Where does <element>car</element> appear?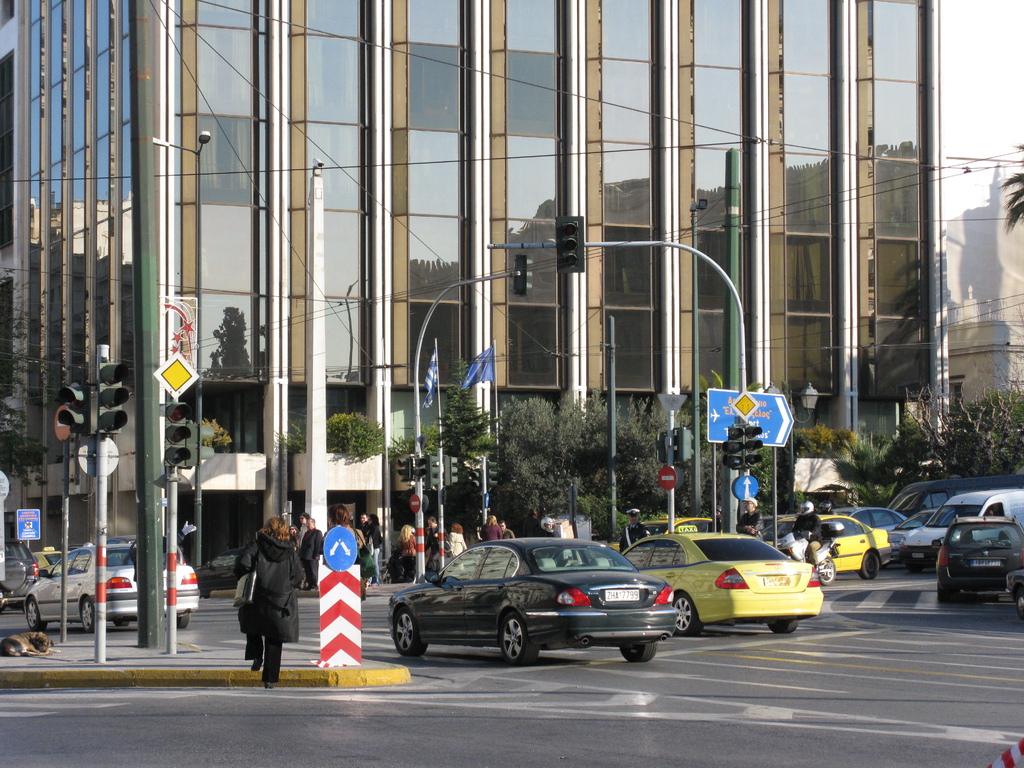
Appears at [left=842, top=502, right=908, bottom=536].
